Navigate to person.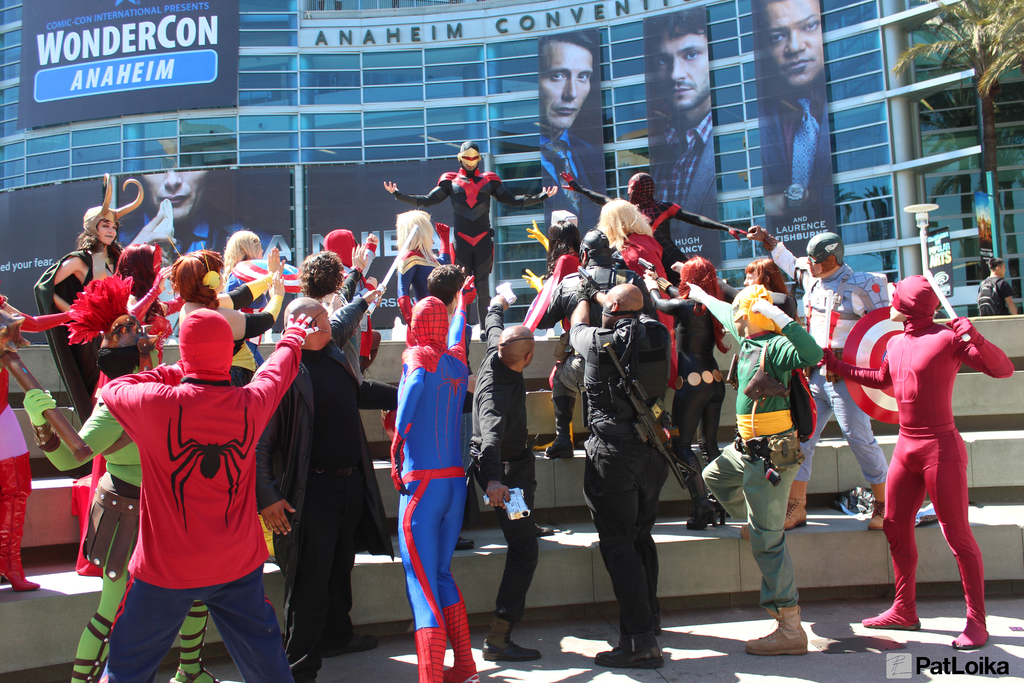
Navigation target: 24, 191, 126, 367.
